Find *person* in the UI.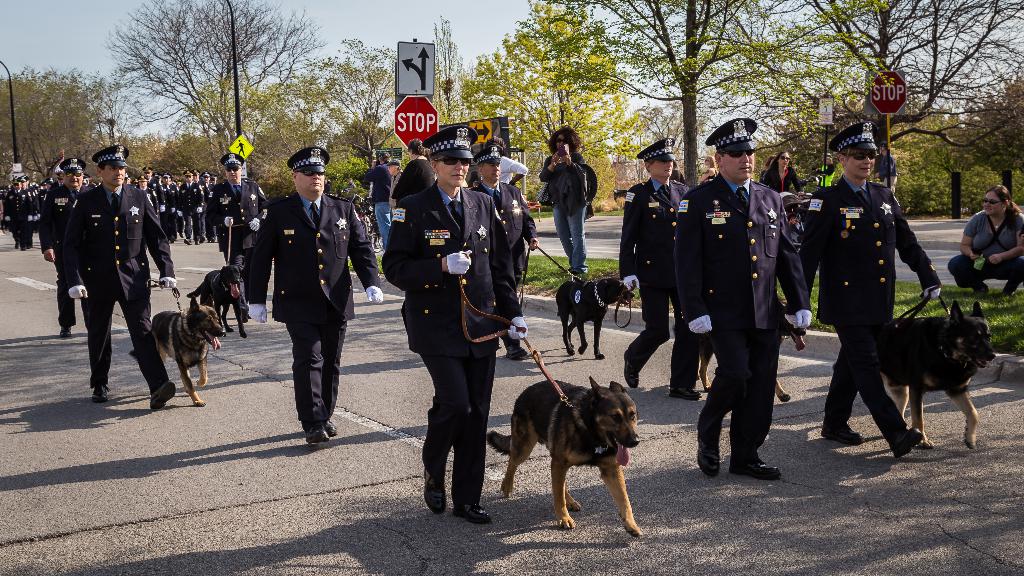
UI element at bbox=(167, 165, 207, 242).
